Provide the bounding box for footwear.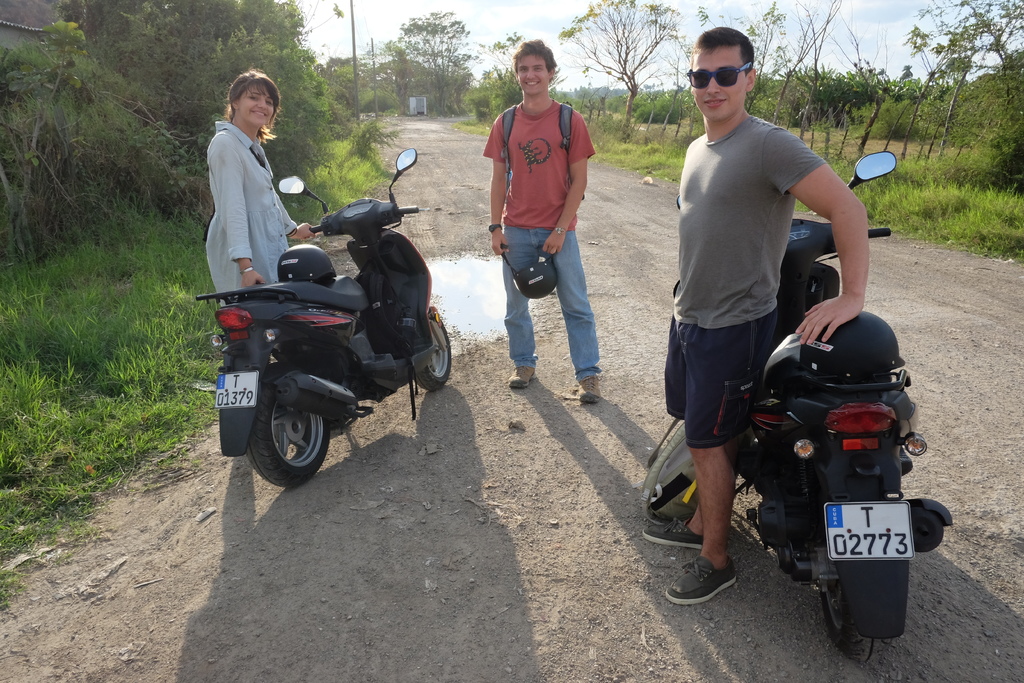
663 563 735 602.
